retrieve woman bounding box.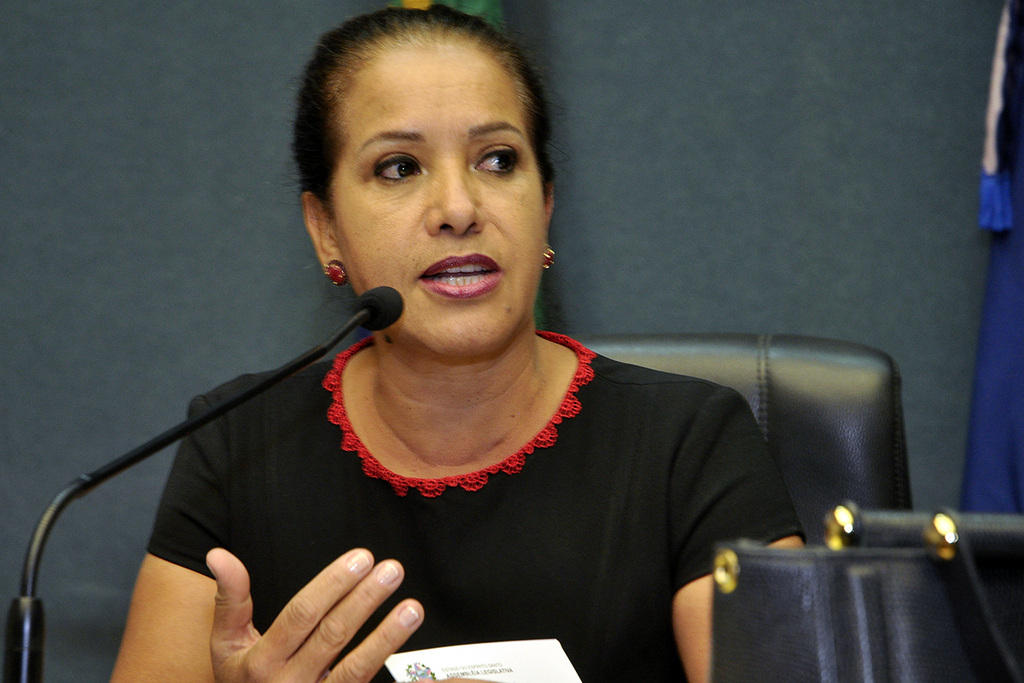
Bounding box: bbox=(107, 3, 808, 682).
